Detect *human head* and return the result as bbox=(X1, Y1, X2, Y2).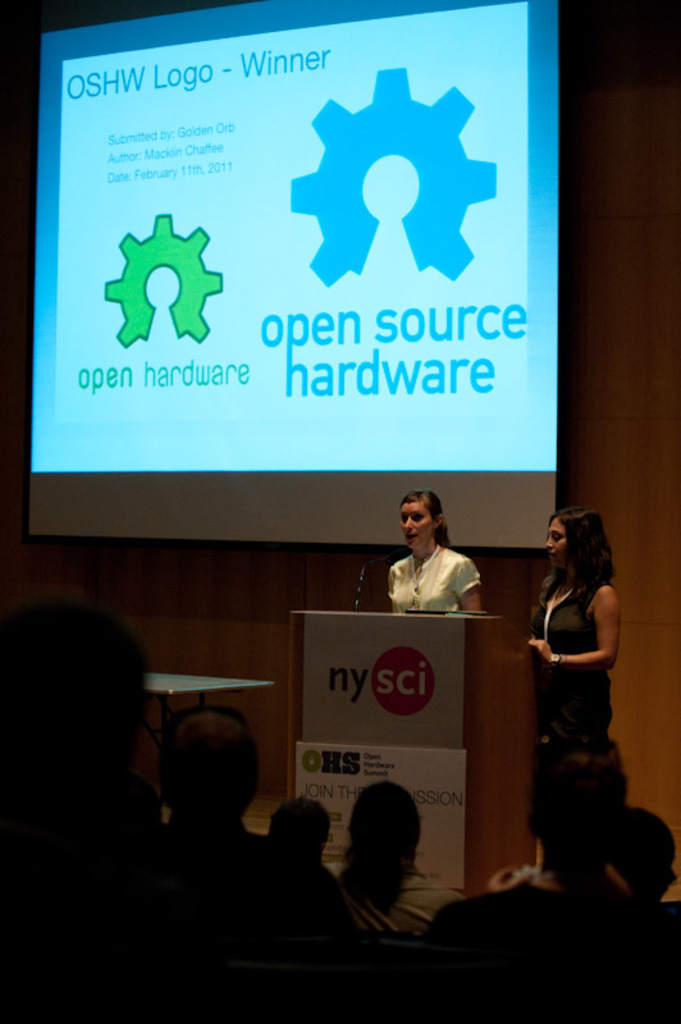
bbox=(0, 593, 154, 808).
